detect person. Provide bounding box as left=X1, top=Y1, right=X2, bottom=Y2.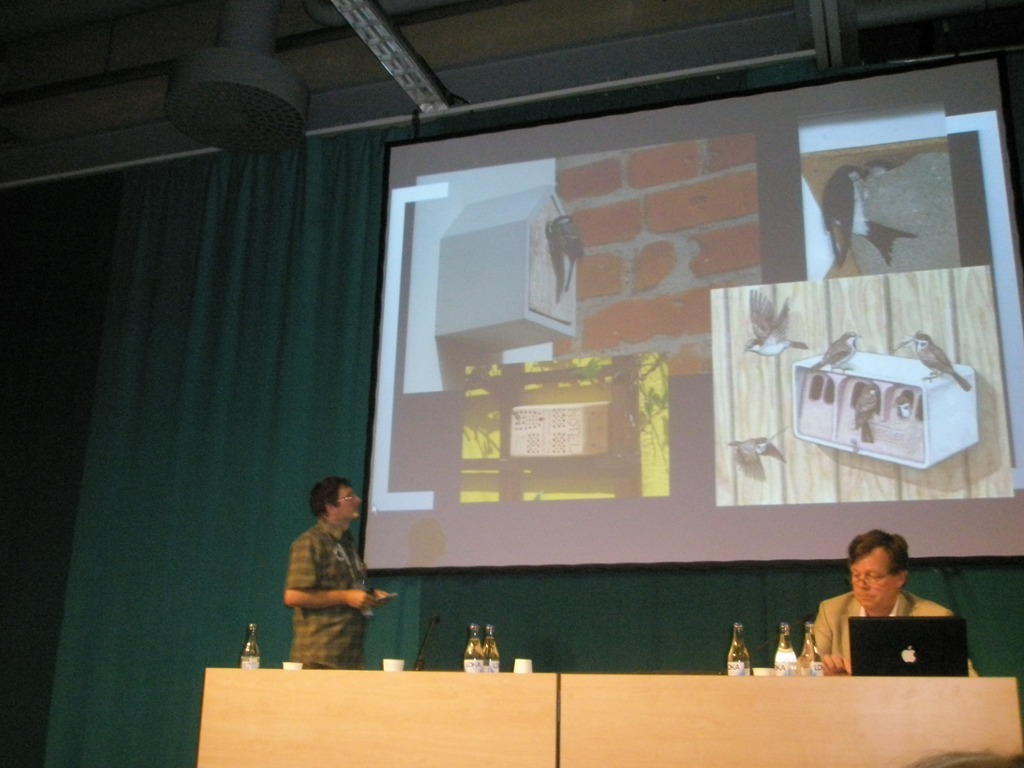
left=792, top=529, right=961, bottom=689.
